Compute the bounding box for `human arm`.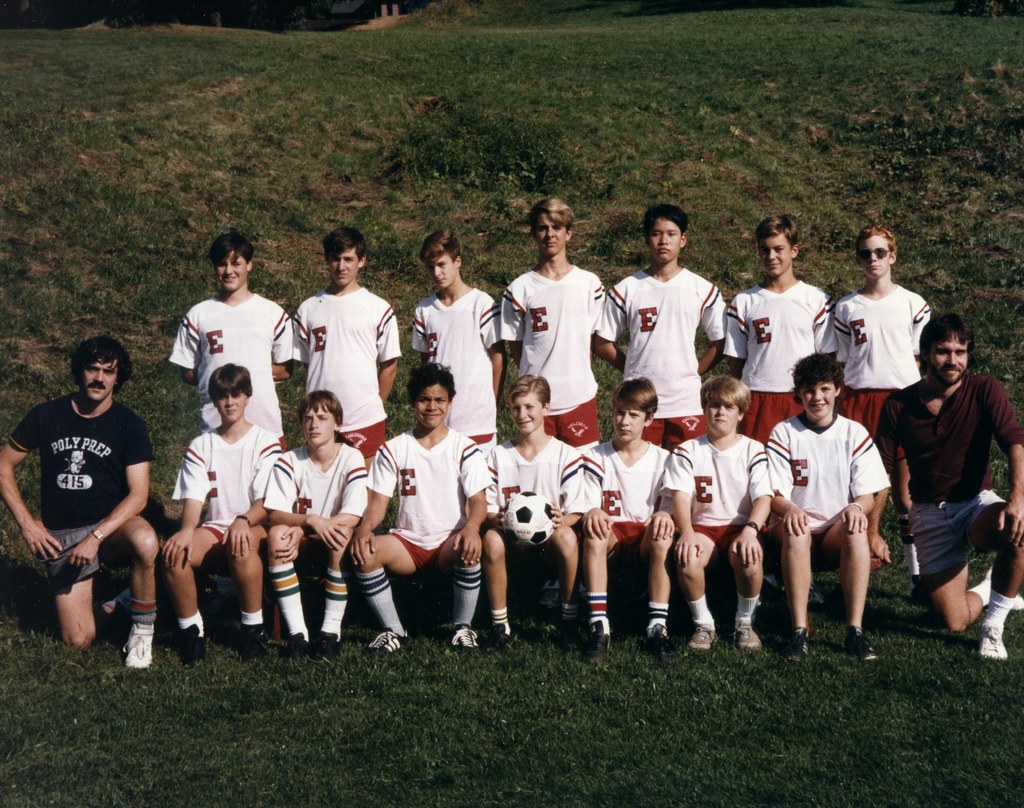
BBox(872, 396, 893, 562).
